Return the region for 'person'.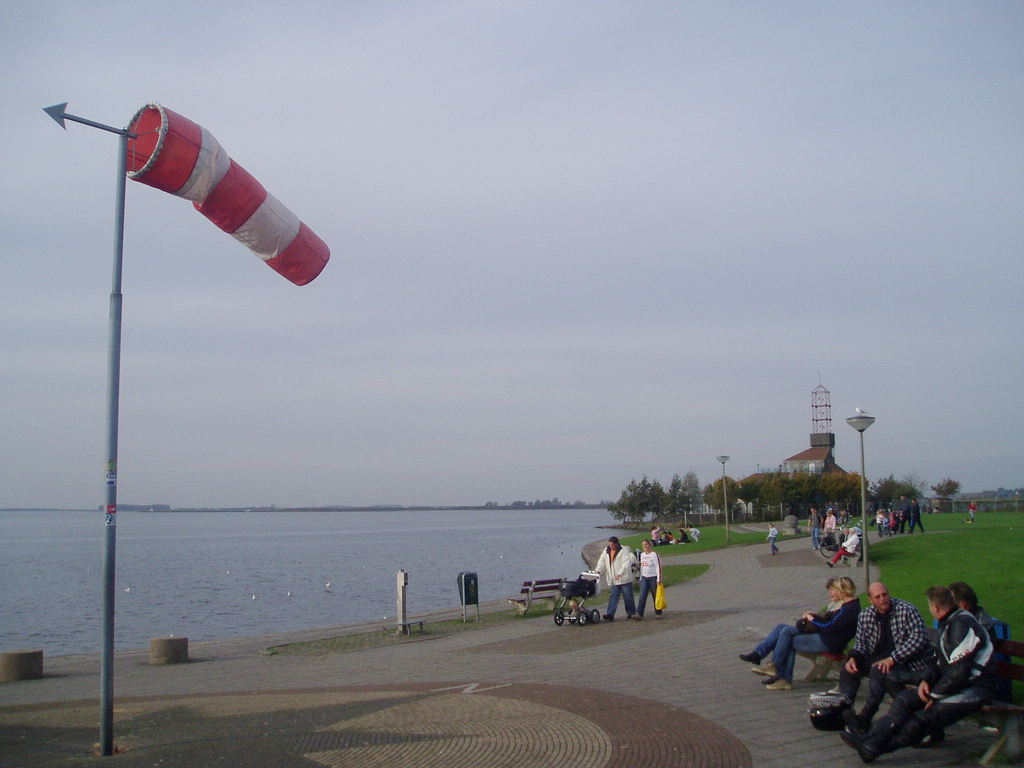
<box>951,577,998,656</box>.
